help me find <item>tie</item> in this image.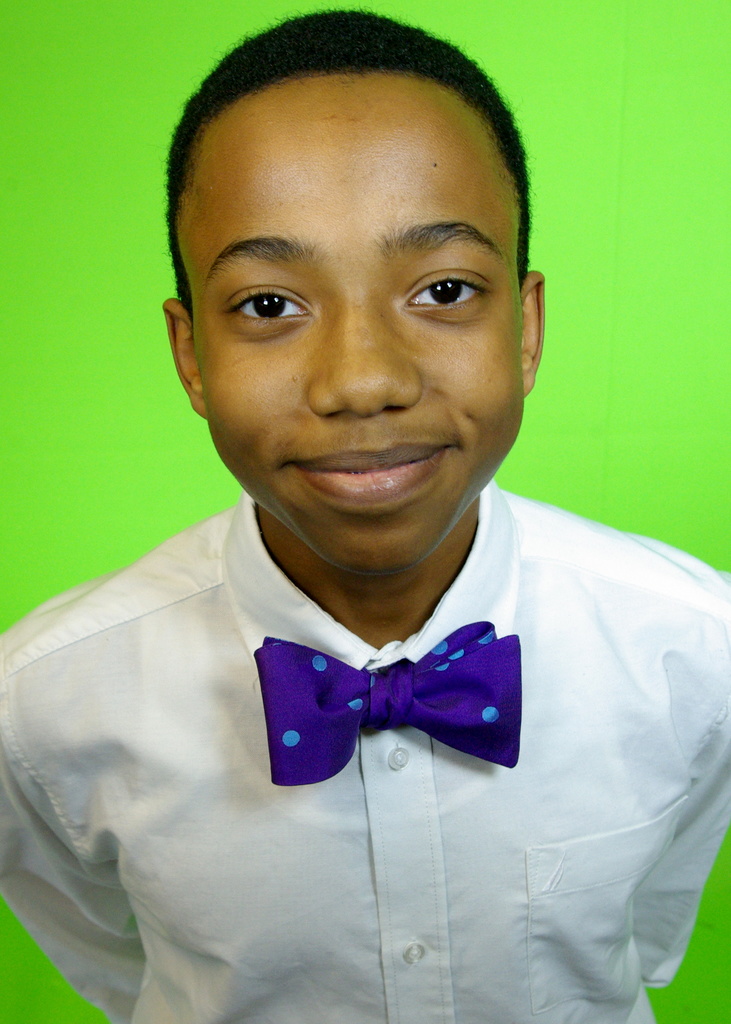
Found it: bbox(256, 616, 524, 784).
